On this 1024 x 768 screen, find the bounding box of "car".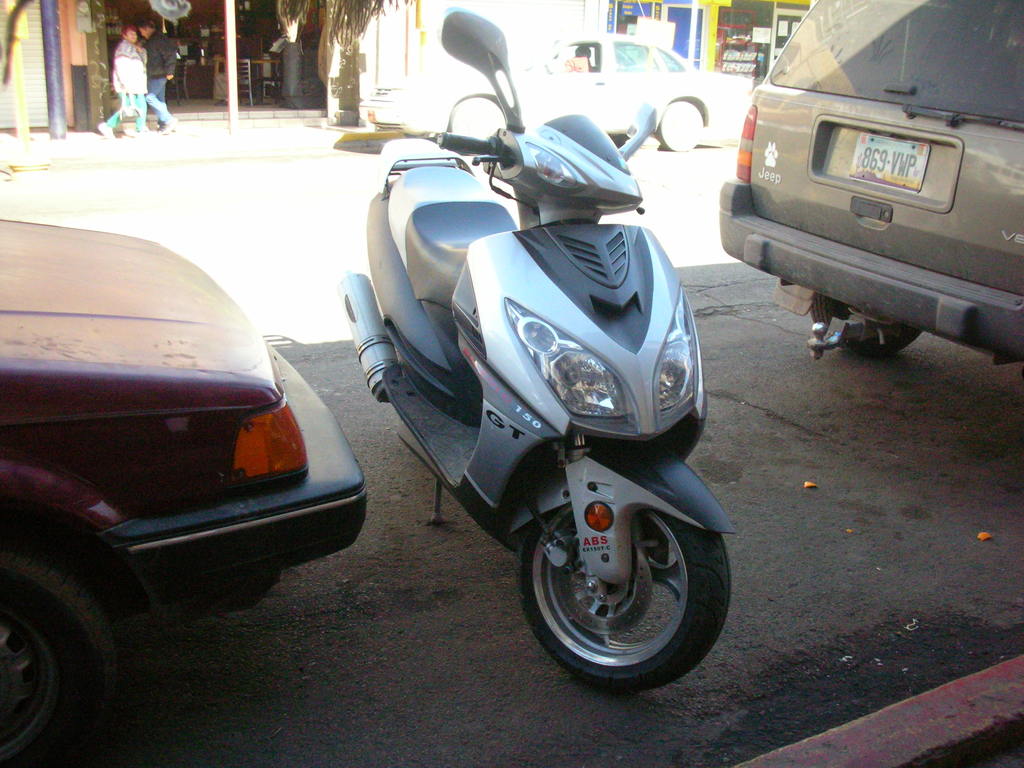
Bounding box: 0 214 369 767.
